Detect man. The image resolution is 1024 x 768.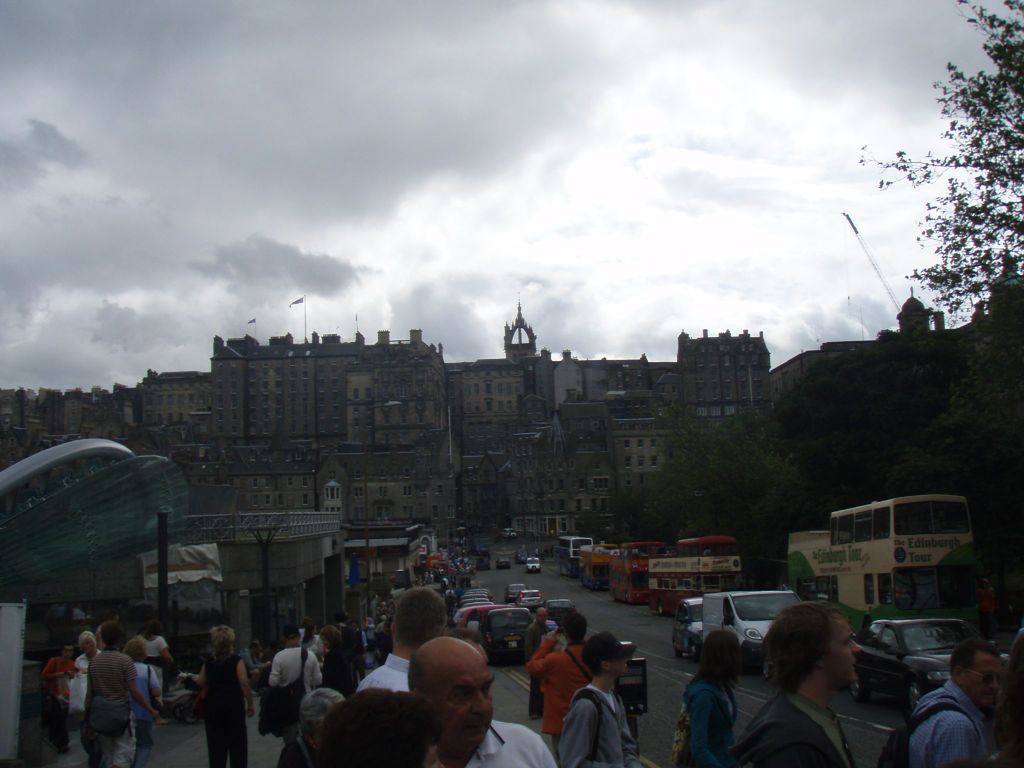
402 633 561 767.
